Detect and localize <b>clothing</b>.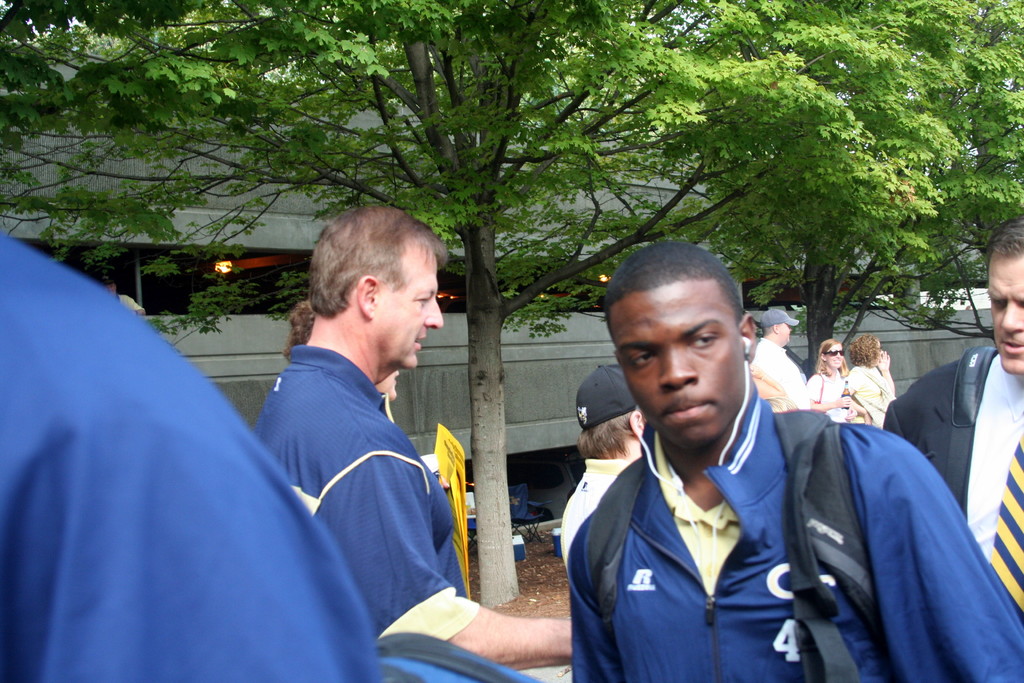
Localized at select_region(250, 338, 477, 643).
